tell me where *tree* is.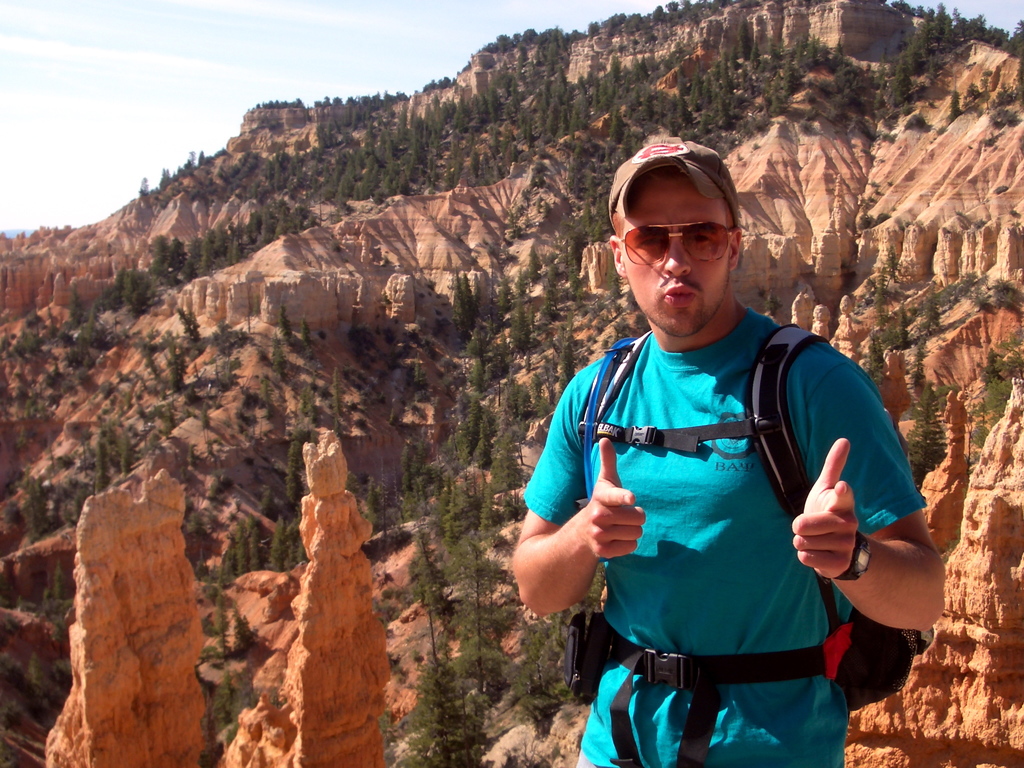
*tree* is at box=[909, 333, 928, 386].
